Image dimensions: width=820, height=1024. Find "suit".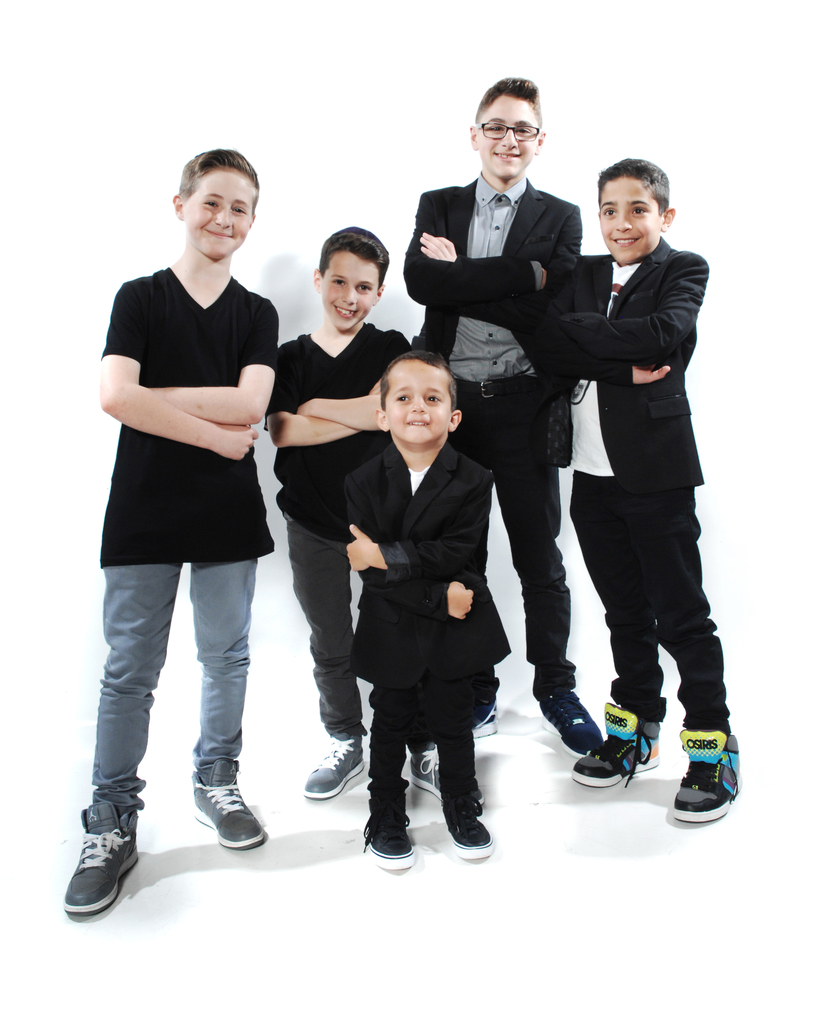
[332, 440, 511, 694].
